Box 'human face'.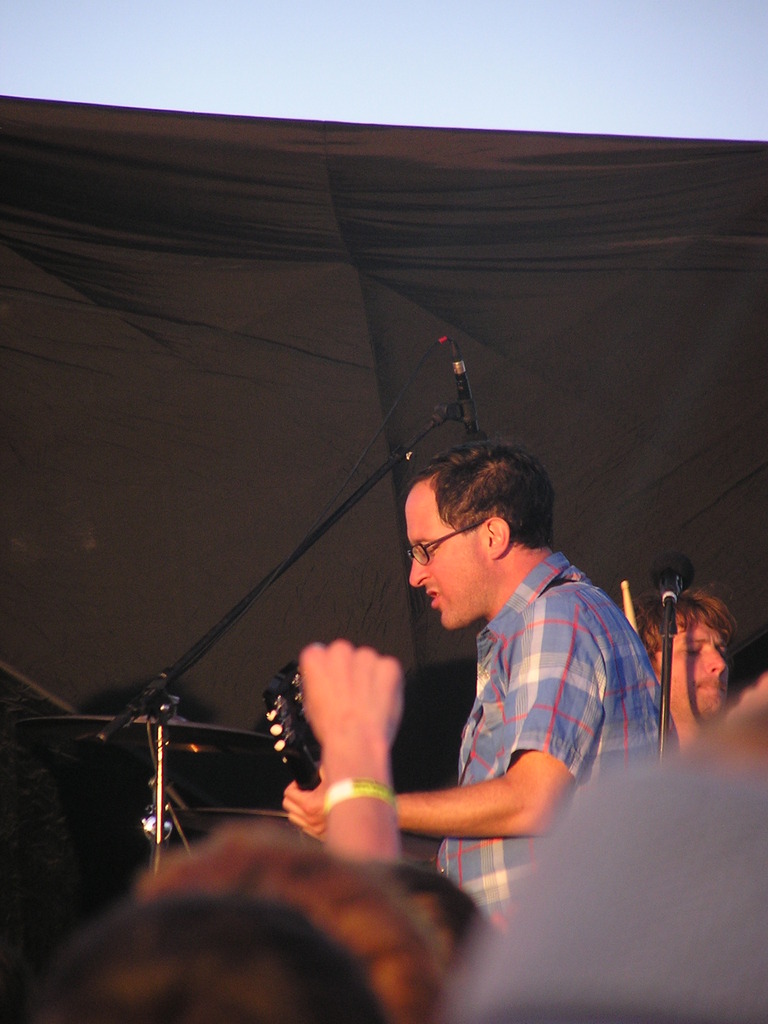
652/606/745/722.
